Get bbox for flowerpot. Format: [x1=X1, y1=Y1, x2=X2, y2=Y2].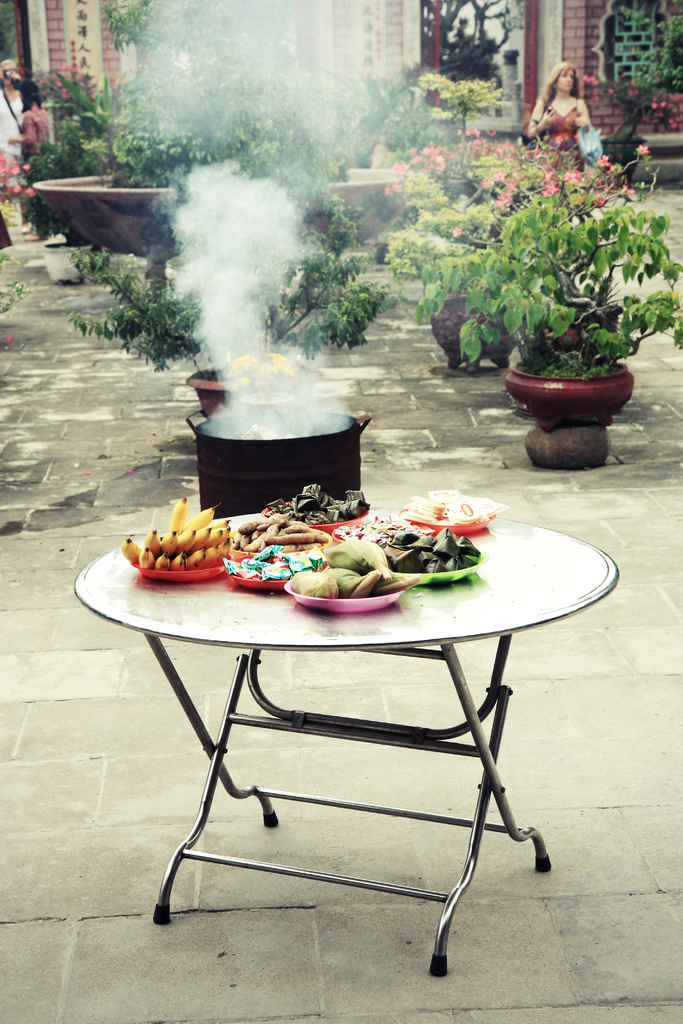
[x1=507, y1=360, x2=634, y2=423].
